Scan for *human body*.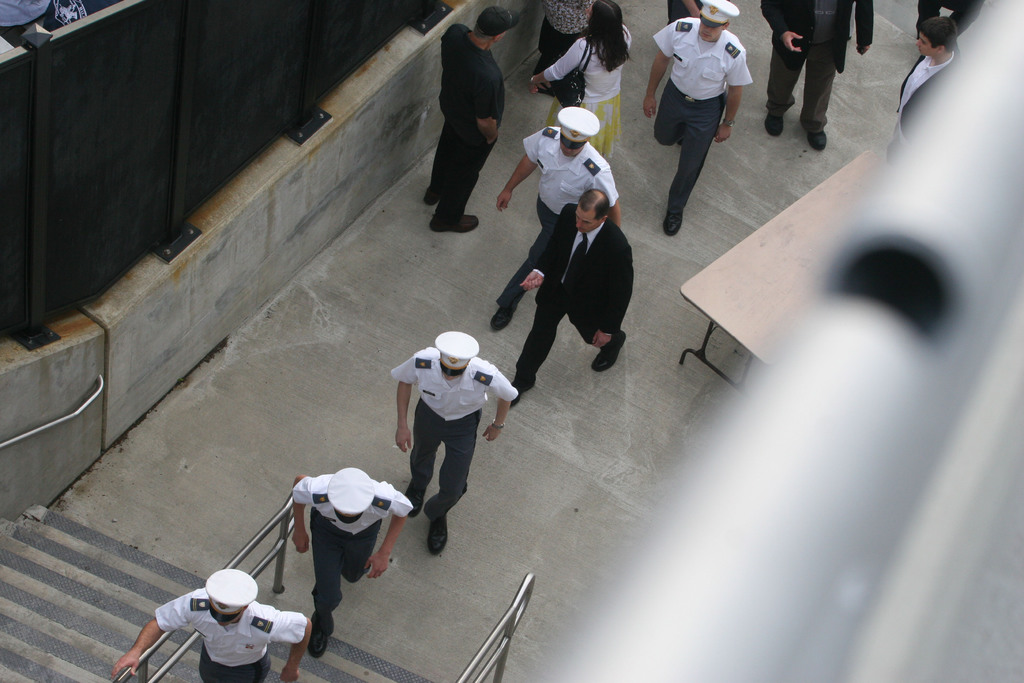
Scan result: [112, 566, 309, 682].
